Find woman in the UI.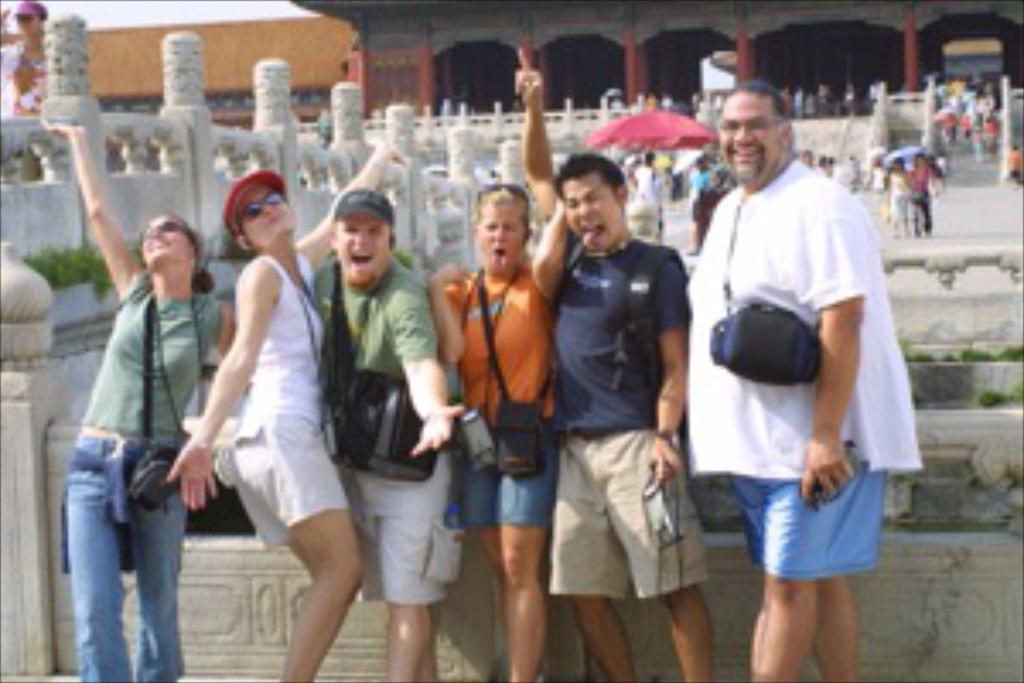
UI element at (left=905, top=150, right=939, bottom=232).
